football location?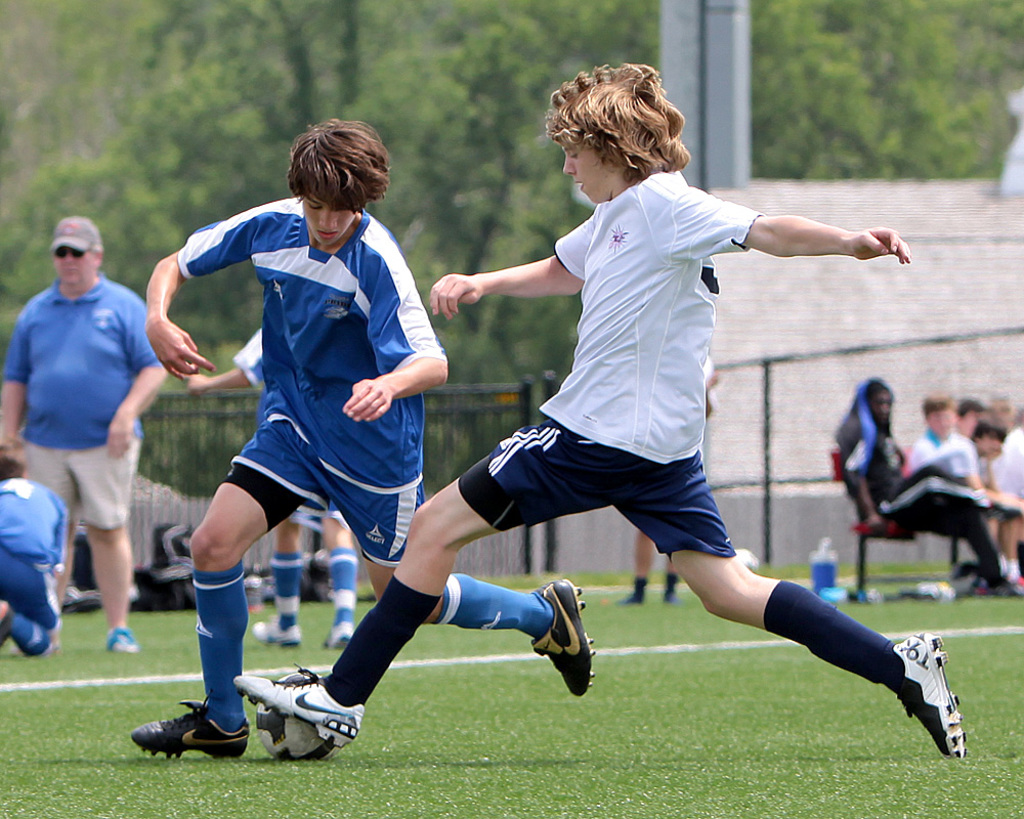
<region>255, 674, 342, 761</region>
